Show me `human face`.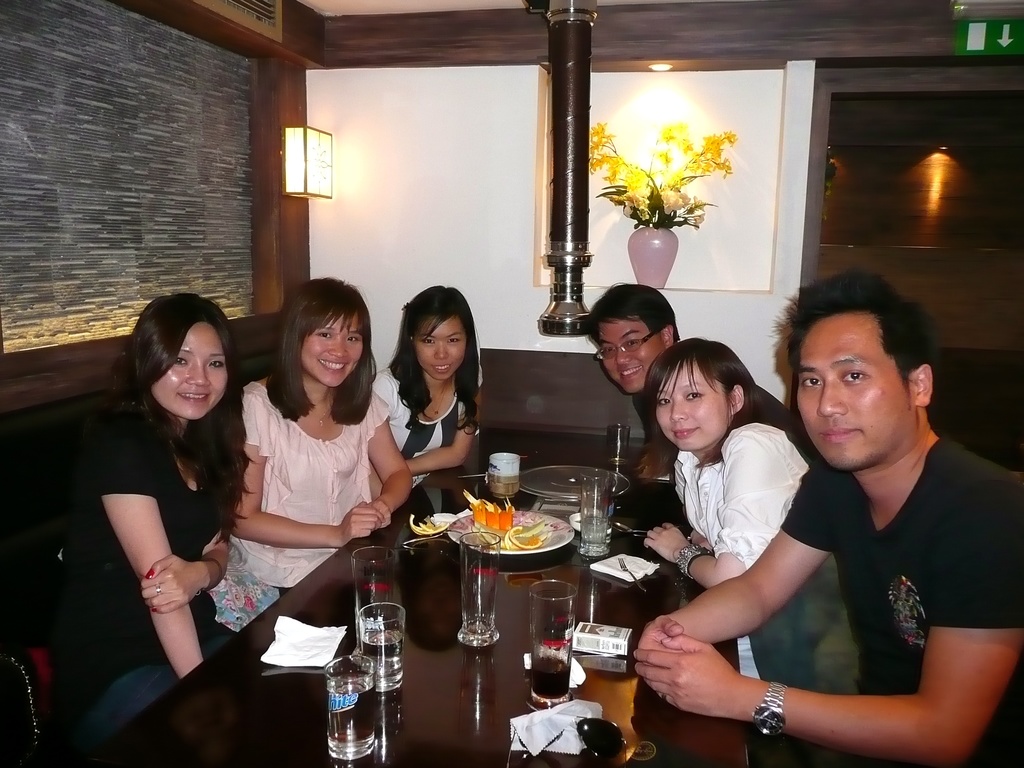
`human face` is here: [652,360,734,452].
